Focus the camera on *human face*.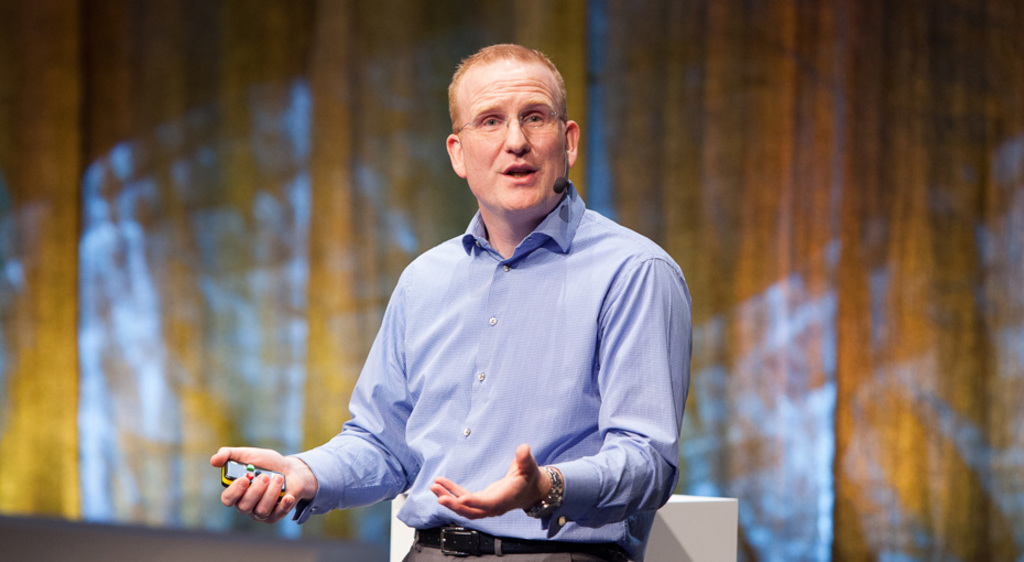
Focus region: x1=456 y1=63 x2=565 y2=215.
